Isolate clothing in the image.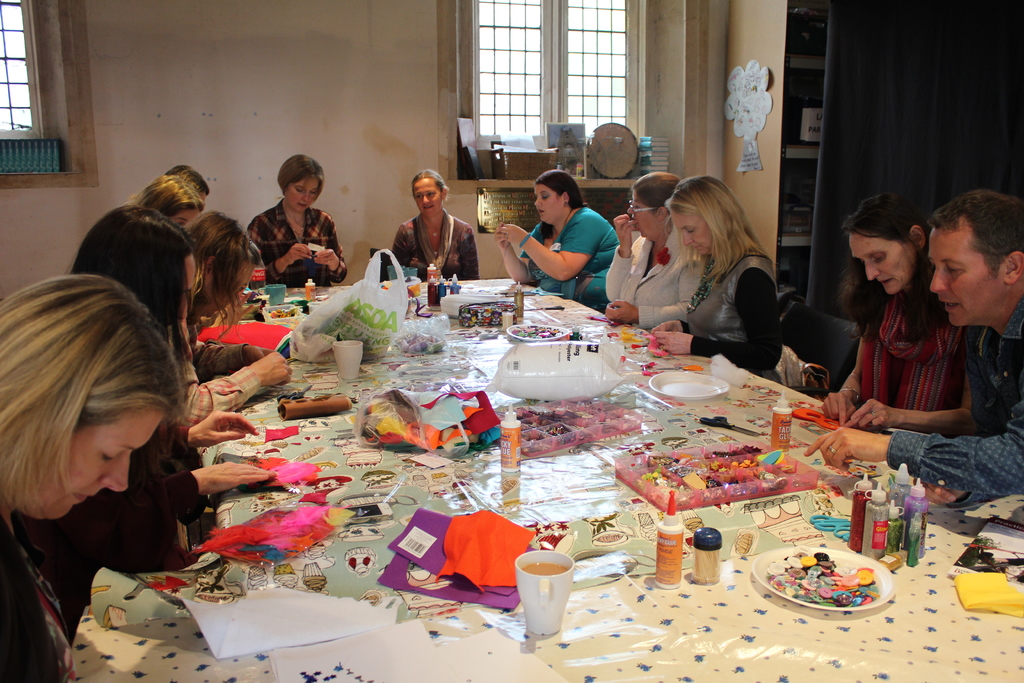
Isolated region: 886 300 1023 493.
